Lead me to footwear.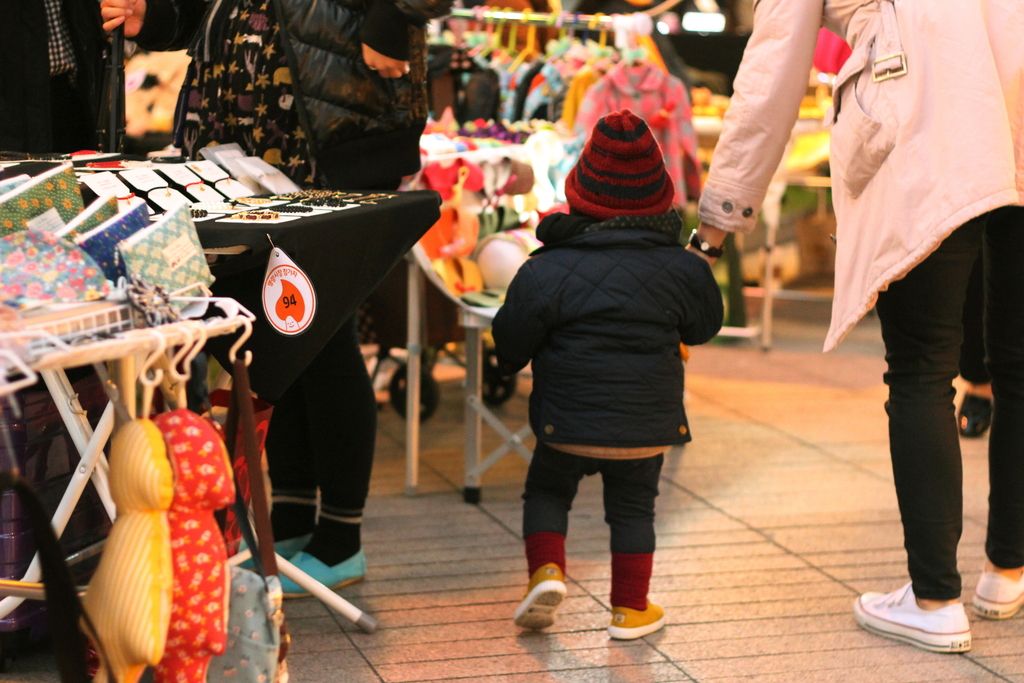
Lead to bbox(234, 529, 309, 578).
